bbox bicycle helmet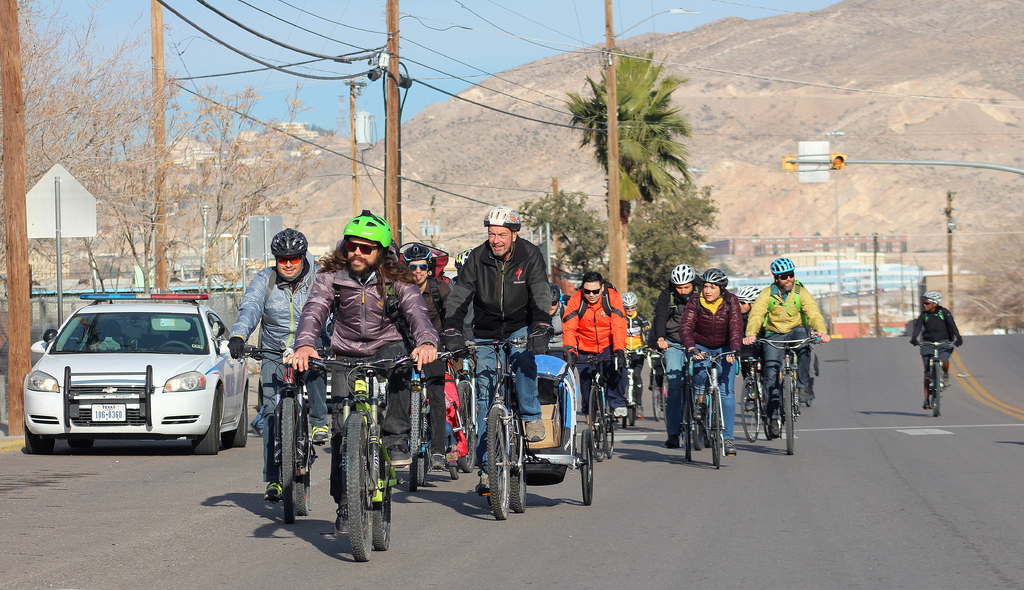
rect(697, 269, 719, 287)
